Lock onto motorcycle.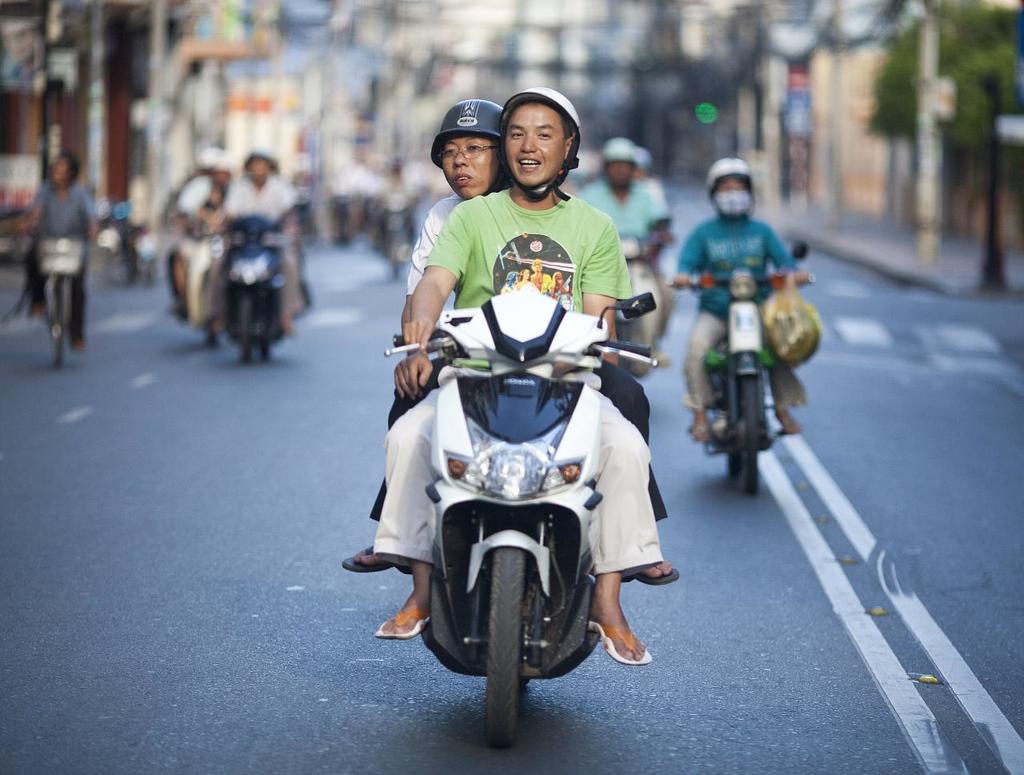
Locked: (358,262,682,745).
